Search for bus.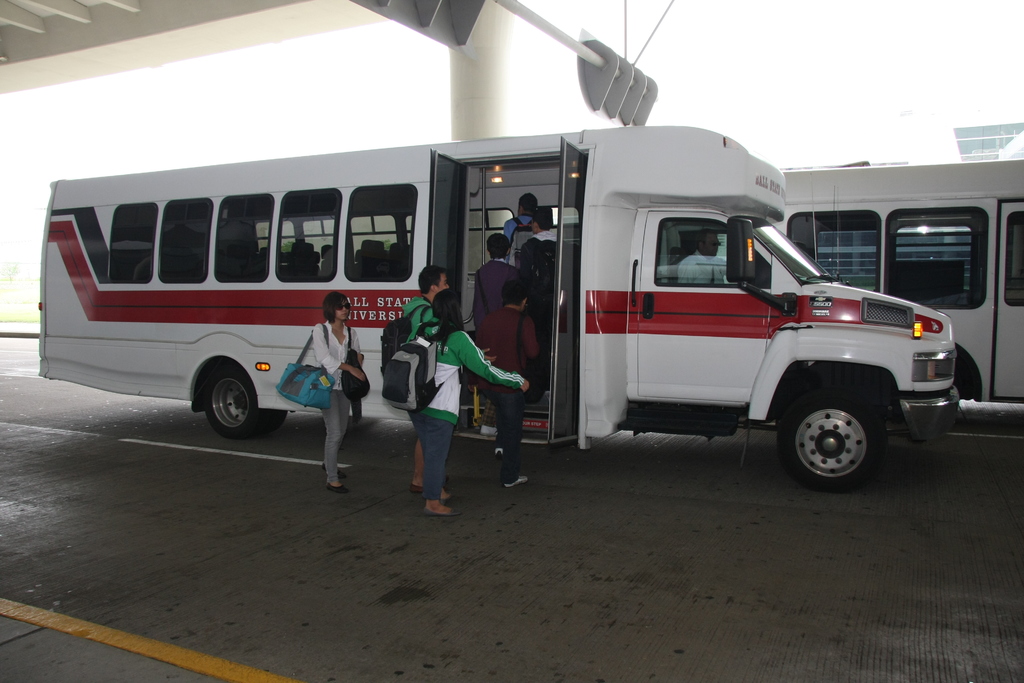
Found at Rect(774, 163, 1023, 404).
